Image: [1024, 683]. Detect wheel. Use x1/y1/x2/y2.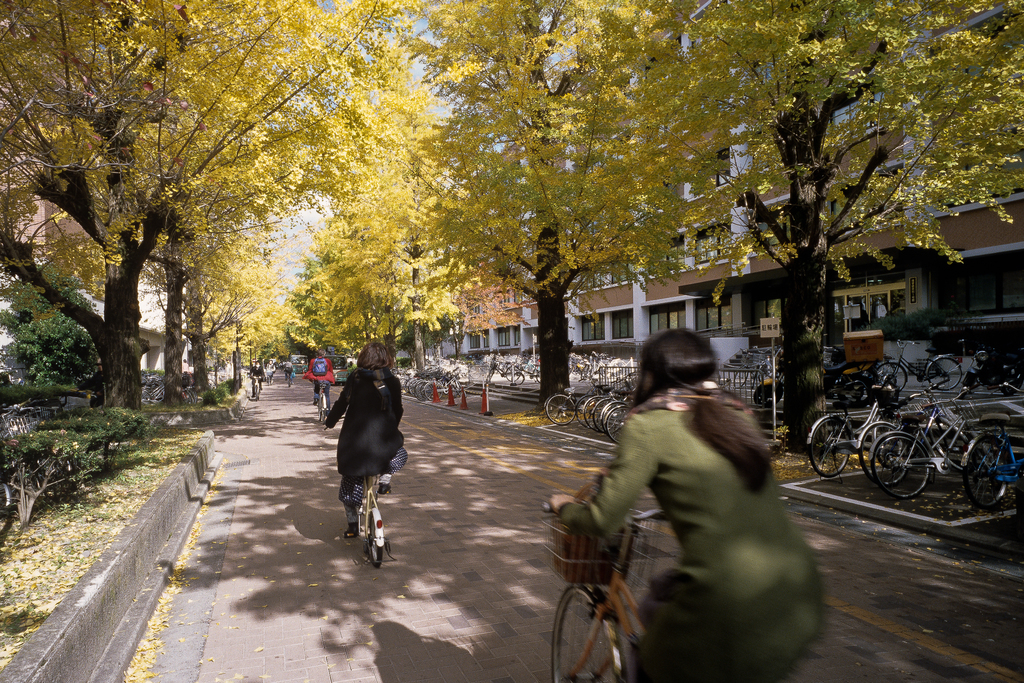
369/523/382/562.
